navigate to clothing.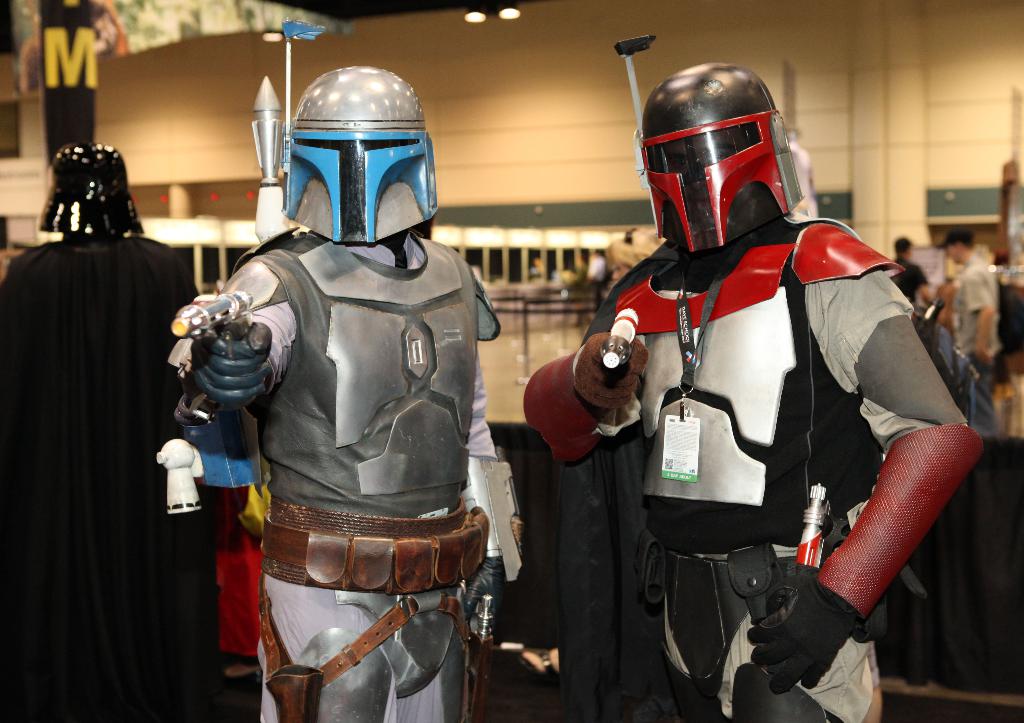
Navigation target: [x1=950, y1=262, x2=1005, y2=428].
